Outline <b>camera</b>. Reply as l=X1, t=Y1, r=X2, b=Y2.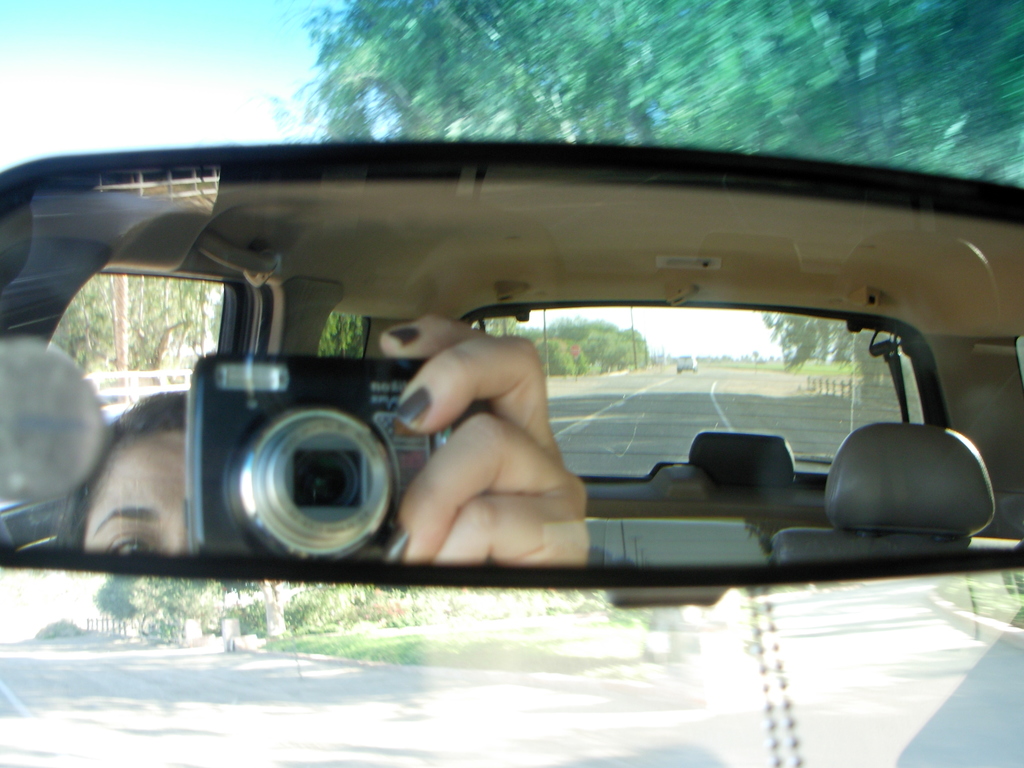
l=140, t=339, r=445, b=563.
